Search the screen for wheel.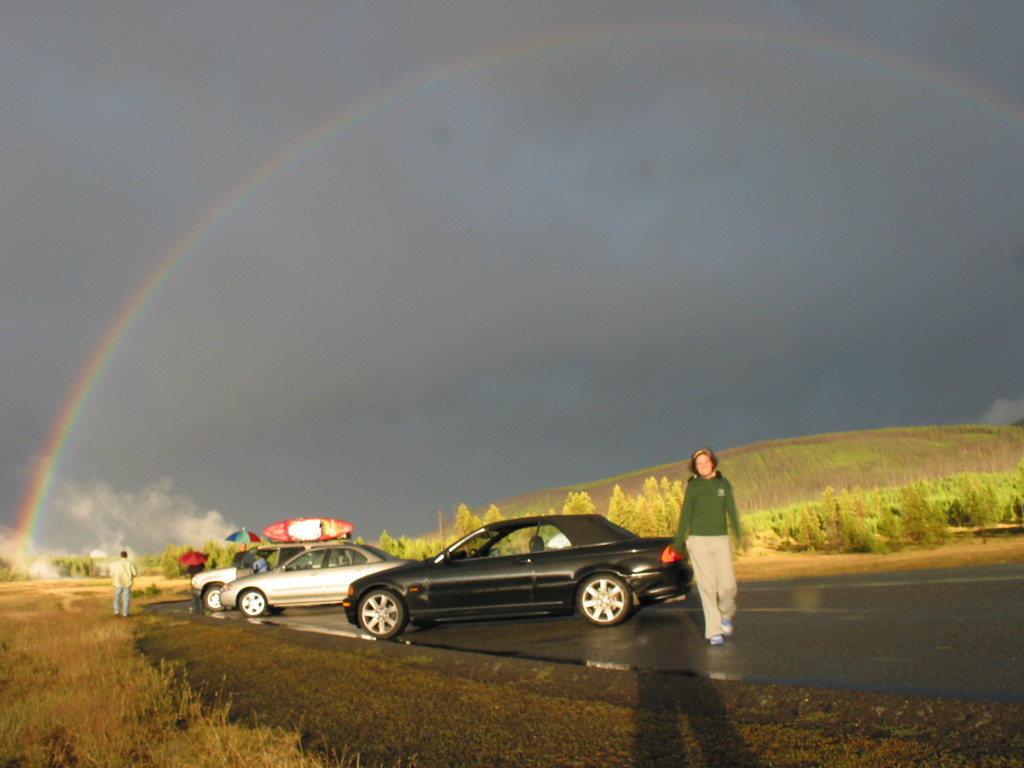
Found at 358/588/409/637.
